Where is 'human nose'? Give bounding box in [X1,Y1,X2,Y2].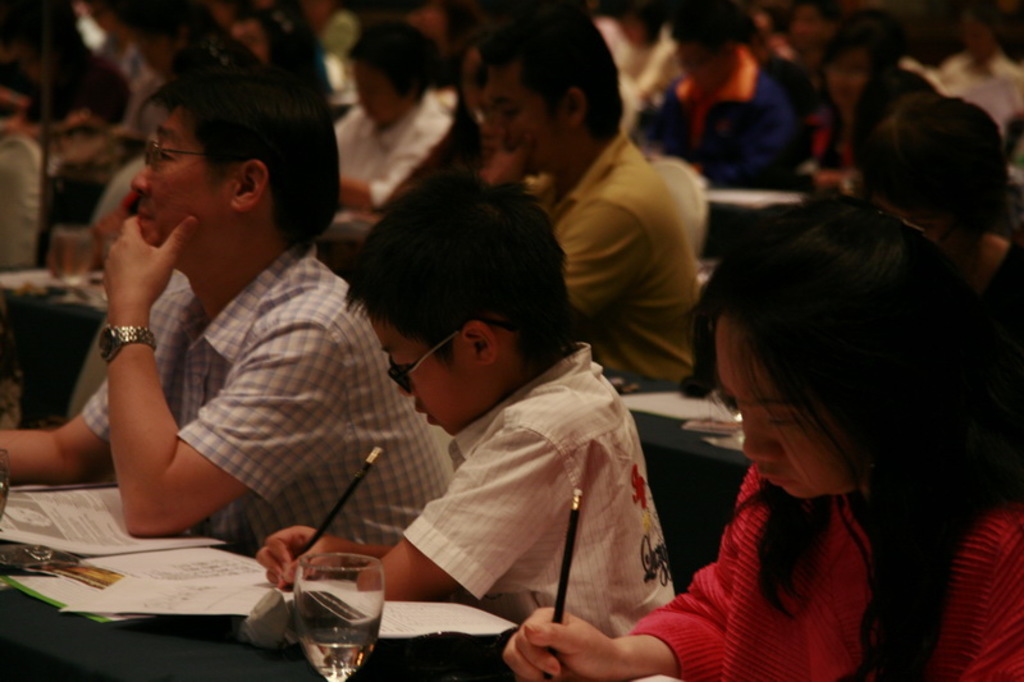
[495,113,506,142].
